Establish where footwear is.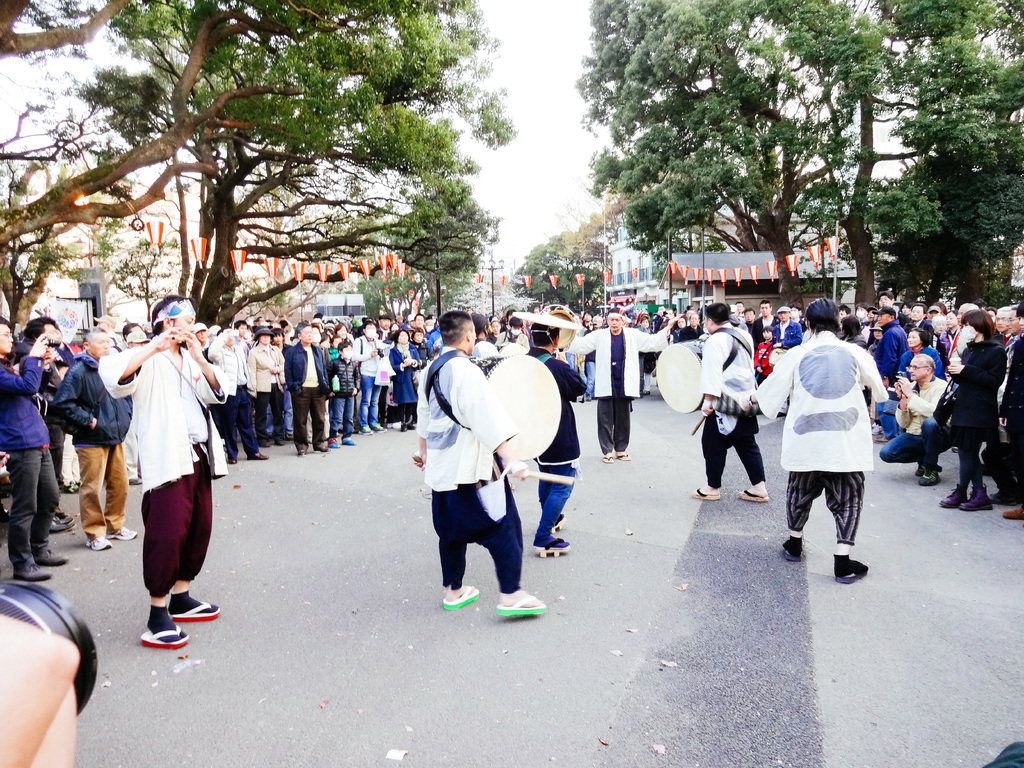
Established at (370, 419, 387, 433).
